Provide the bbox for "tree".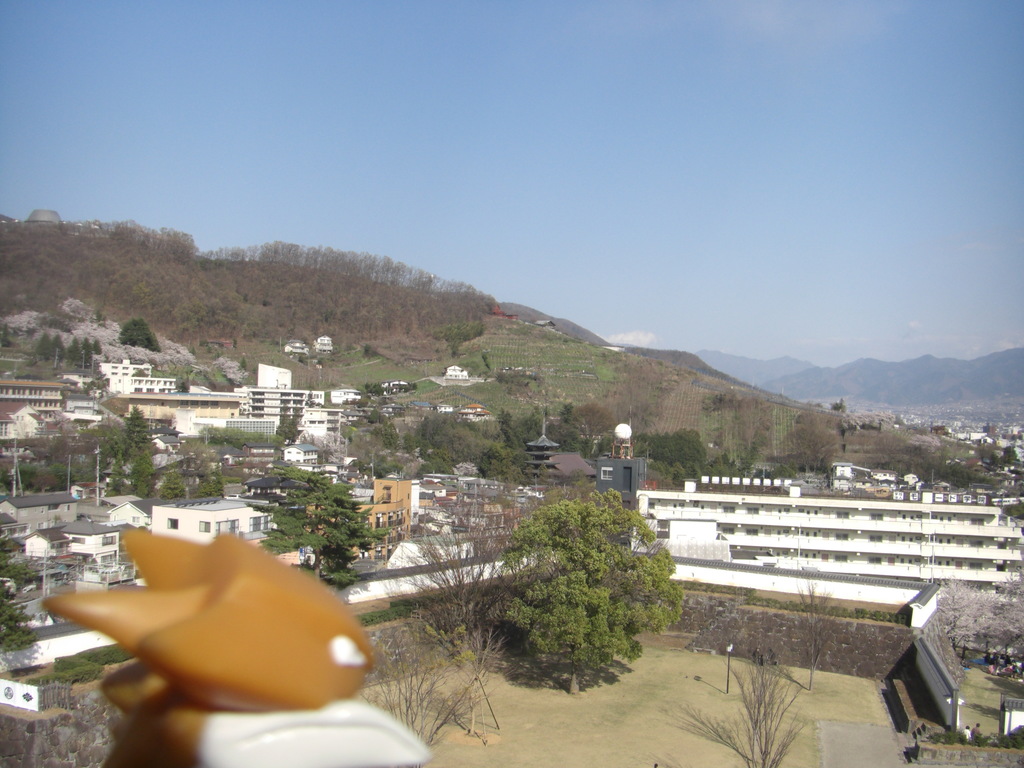
x1=363, y1=424, x2=401, y2=477.
